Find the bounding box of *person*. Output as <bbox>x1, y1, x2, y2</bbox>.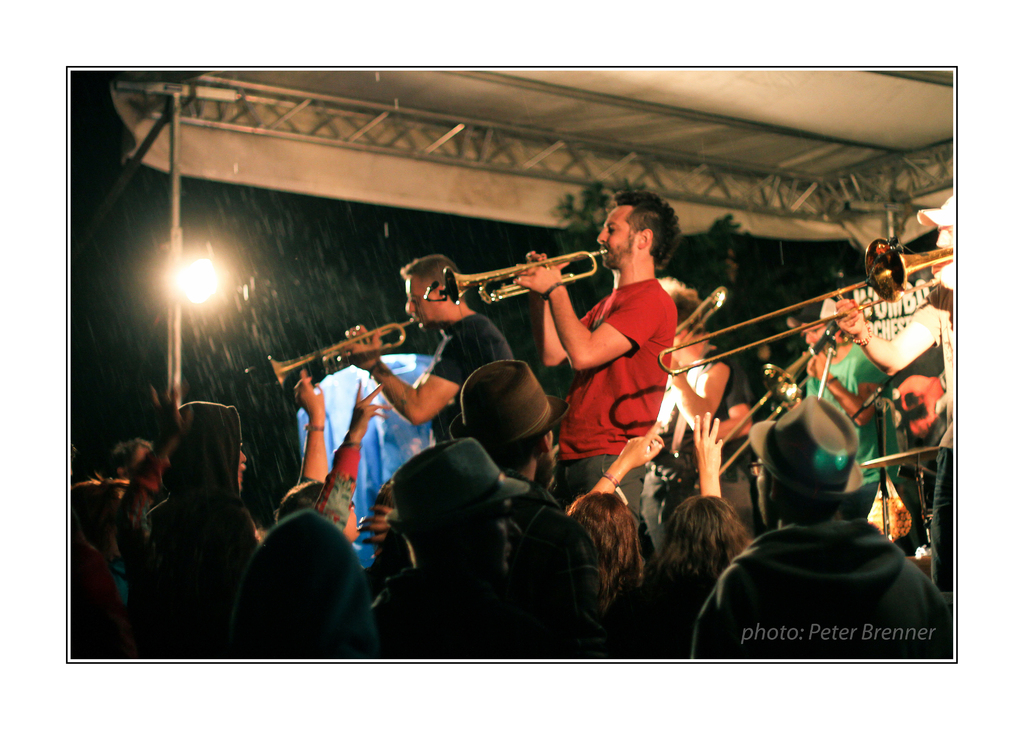
<bbox>136, 396, 262, 654</bbox>.
